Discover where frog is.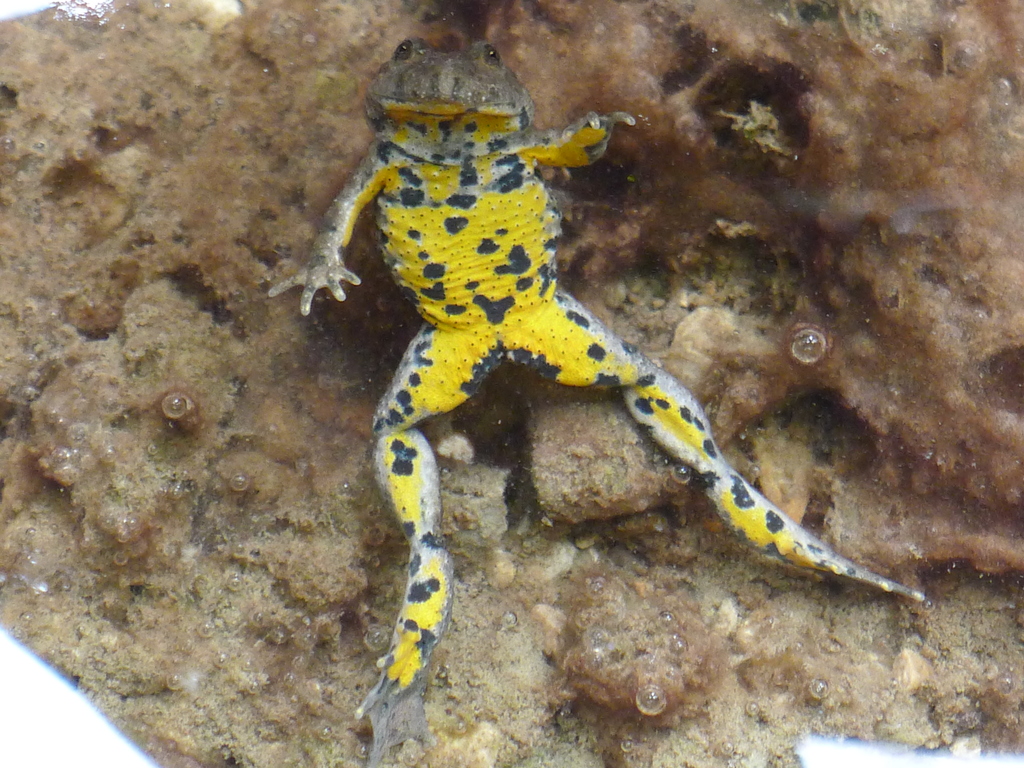
Discovered at 265/36/927/767.
